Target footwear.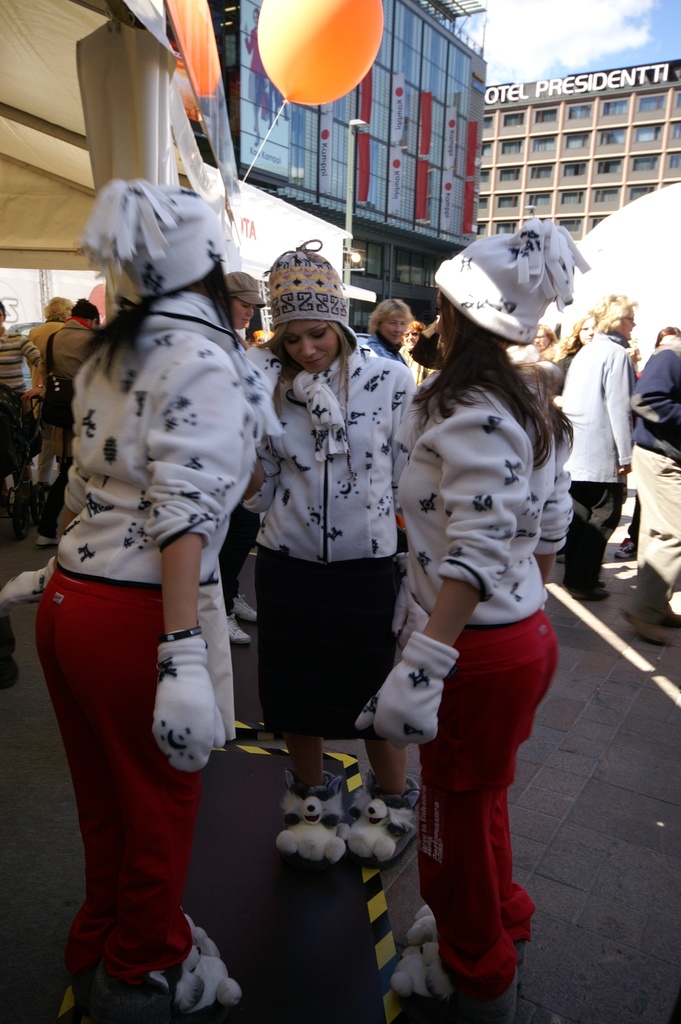
Target region: <bbox>616, 606, 668, 652</bbox>.
